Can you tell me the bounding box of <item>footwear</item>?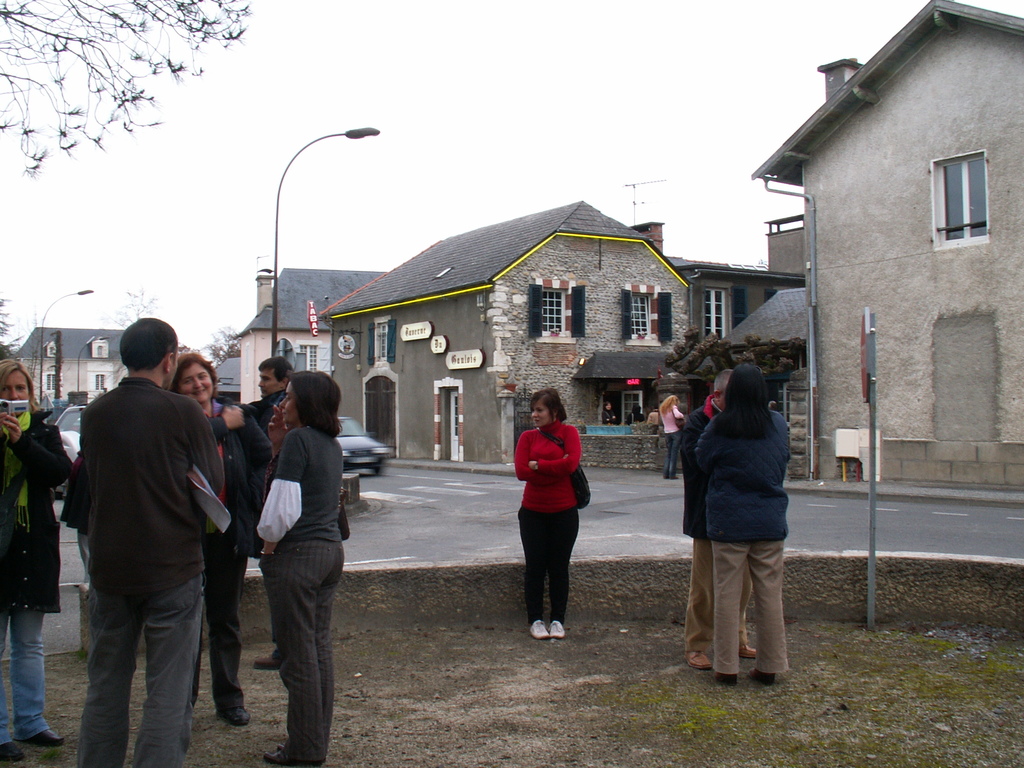
bbox=(741, 646, 758, 658).
